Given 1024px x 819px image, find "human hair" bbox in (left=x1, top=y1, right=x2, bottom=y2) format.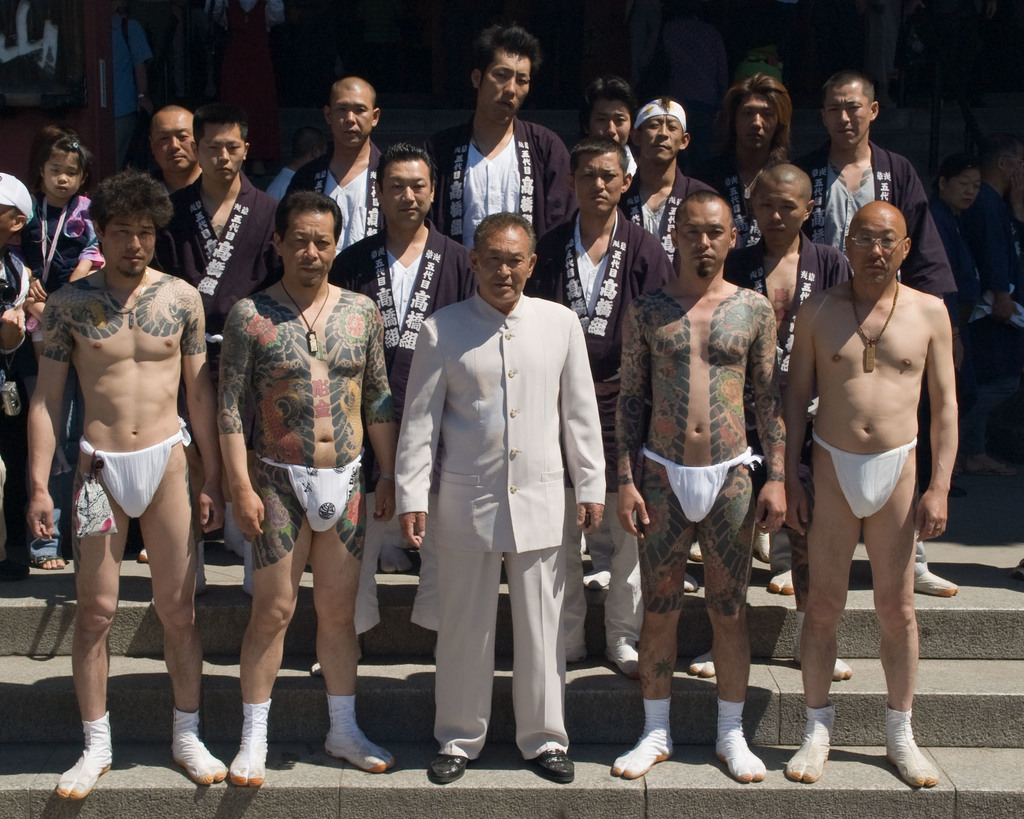
(left=26, top=124, right=76, bottom=192).
